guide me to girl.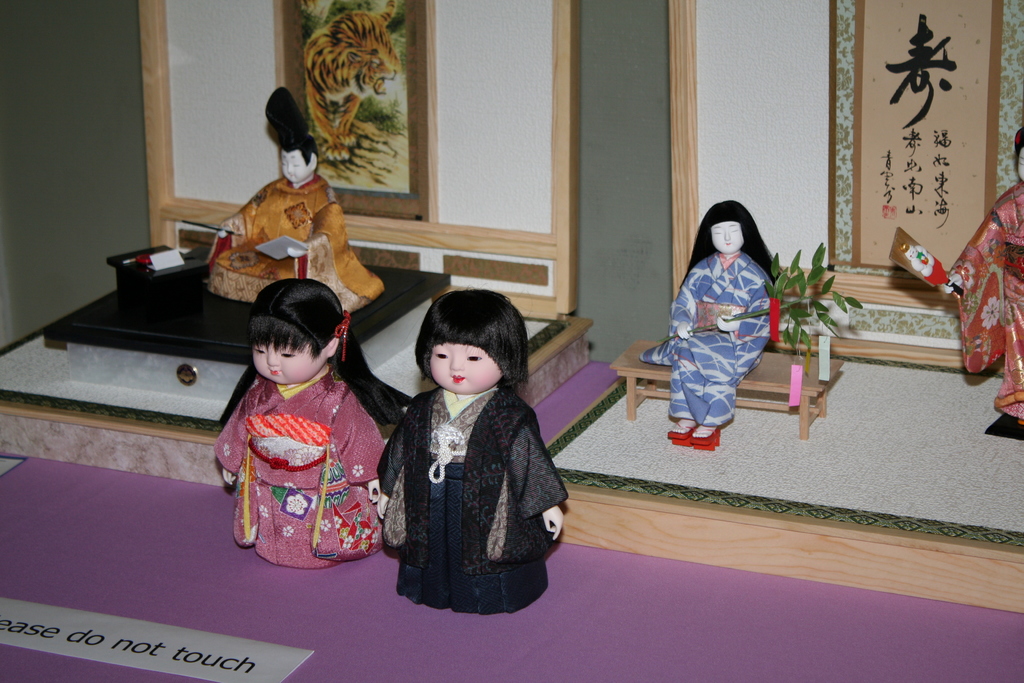
Guidance: bbox(375, 288, 570, 609).
